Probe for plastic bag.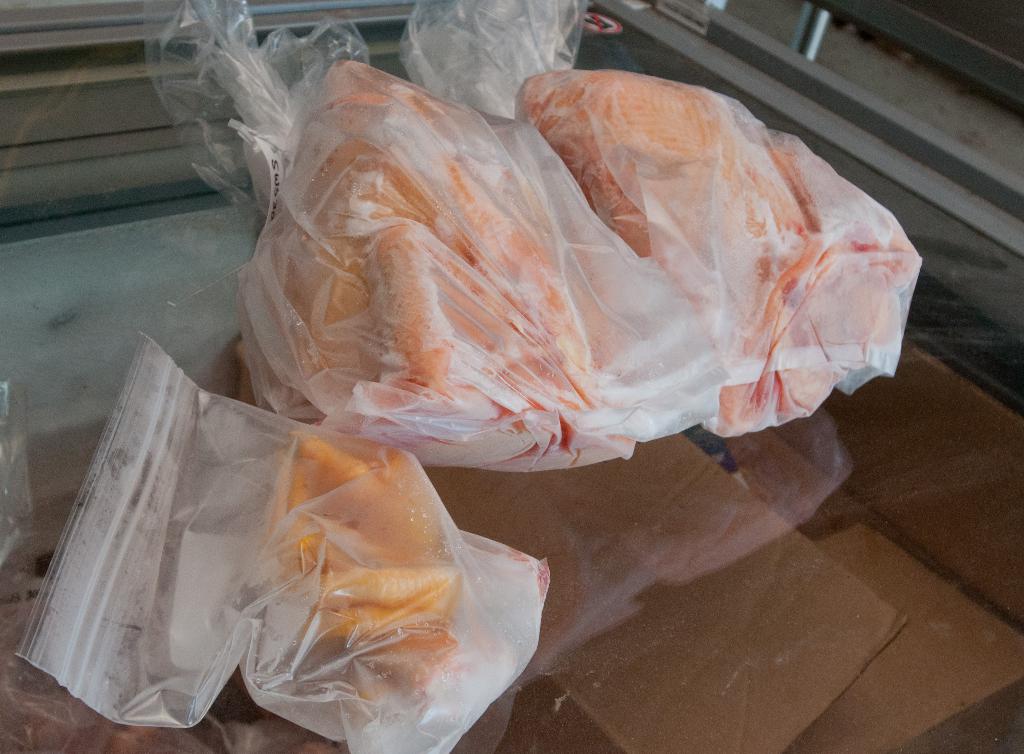
Probe result: (x1=136, y1=0, x2=727, y2=466).
